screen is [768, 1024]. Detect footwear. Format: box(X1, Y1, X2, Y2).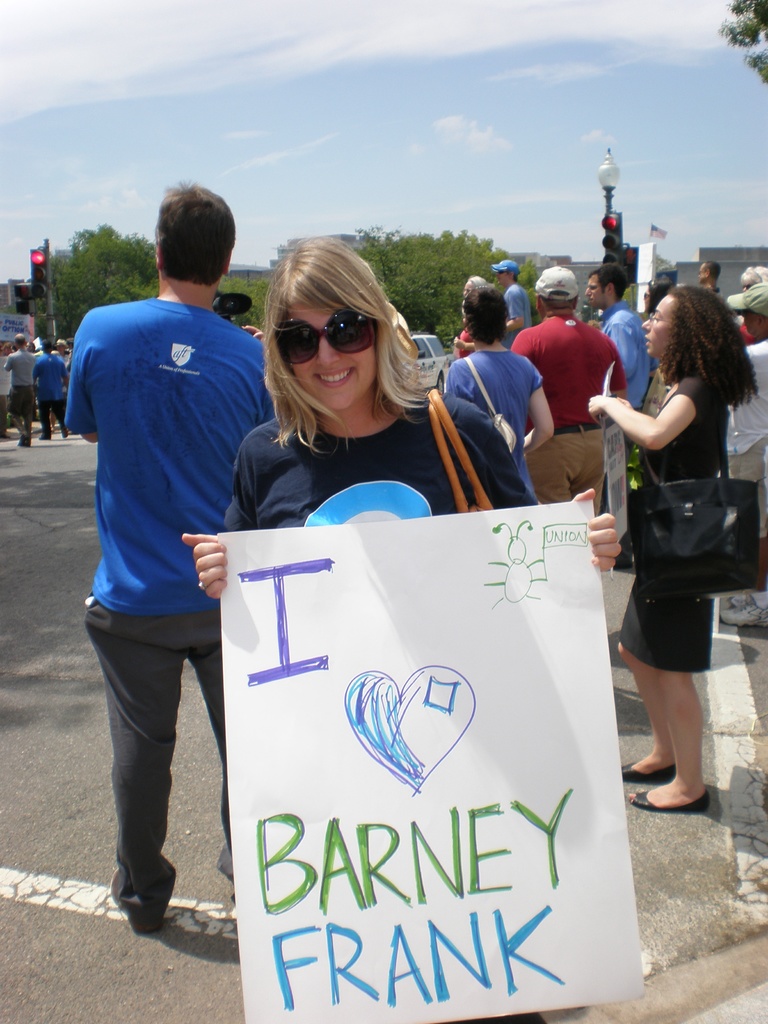
box(725, 587, 764, 609).
